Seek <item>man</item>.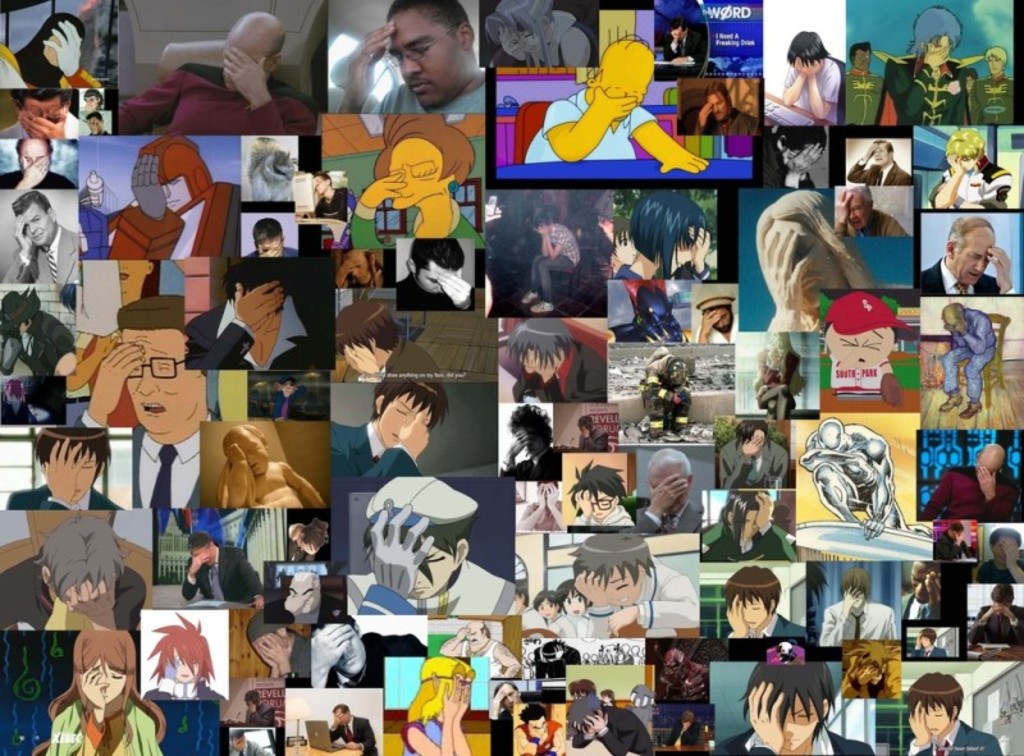
bbox=(124, 12, 316, 136).
